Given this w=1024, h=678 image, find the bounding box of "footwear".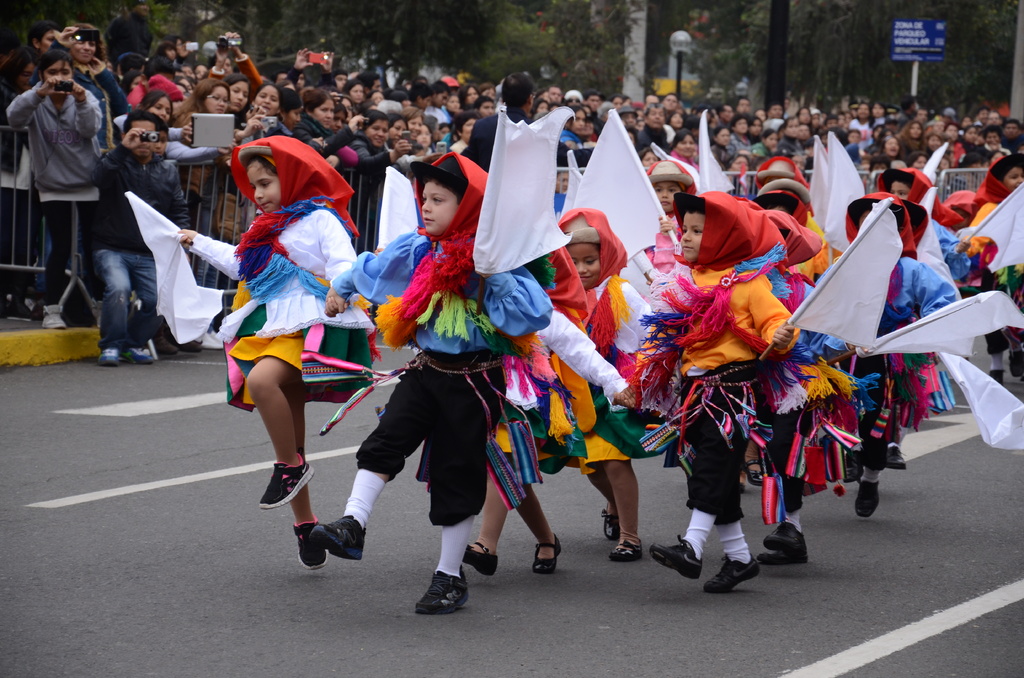
pyautogui.locateOnScreen(1007, 348, 1021, 378).
